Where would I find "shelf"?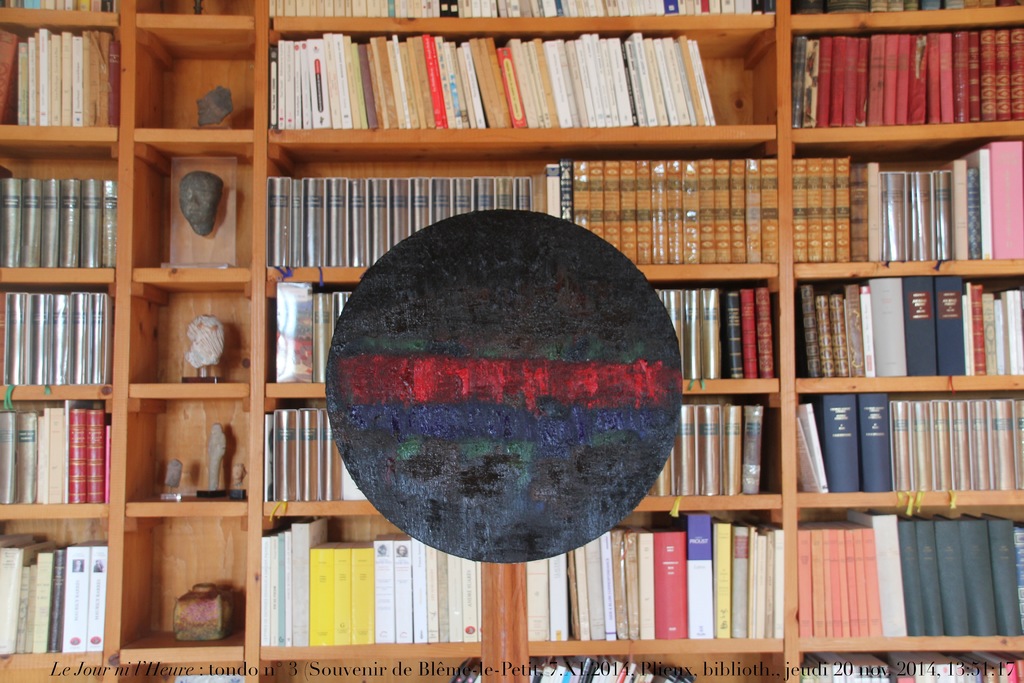
At 784/135/1023/263.
